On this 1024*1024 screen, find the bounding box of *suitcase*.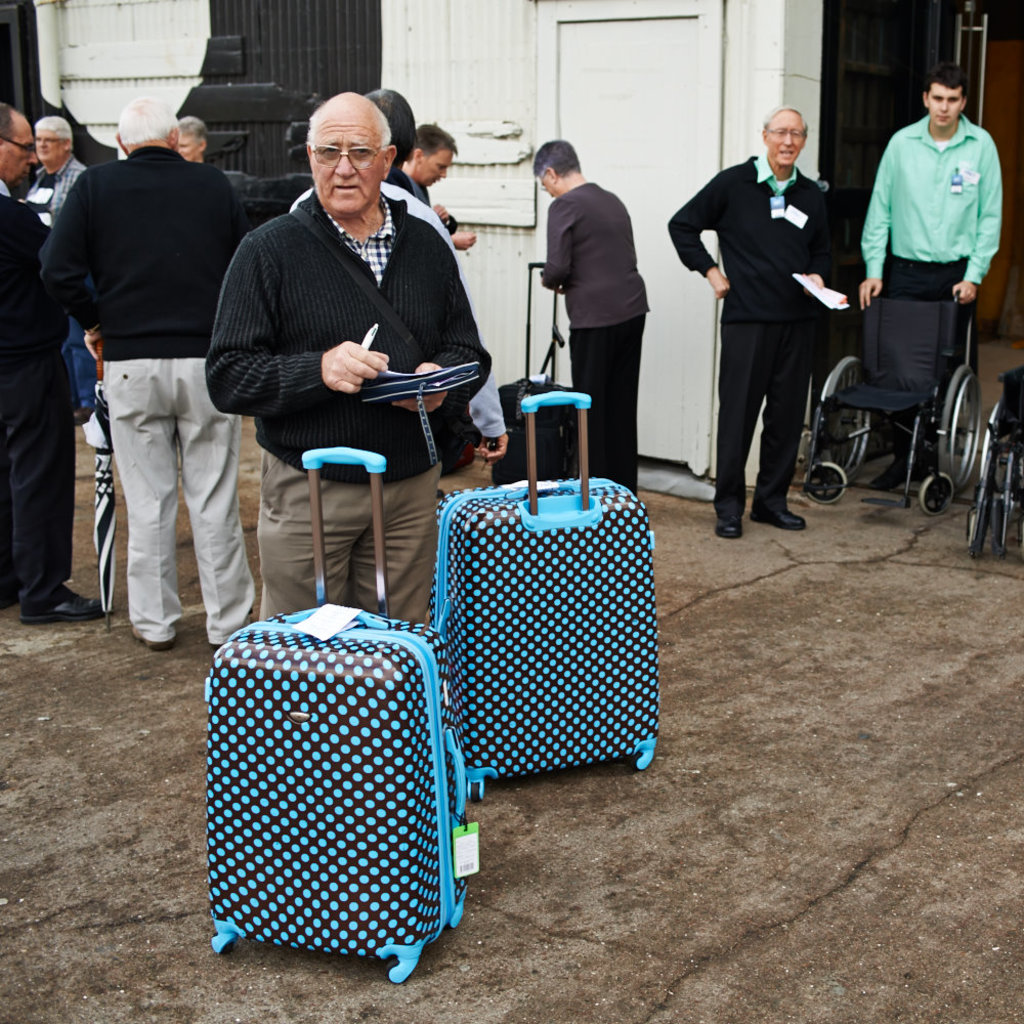
Bounding box: bbox=[493, 258, 599, 488].
